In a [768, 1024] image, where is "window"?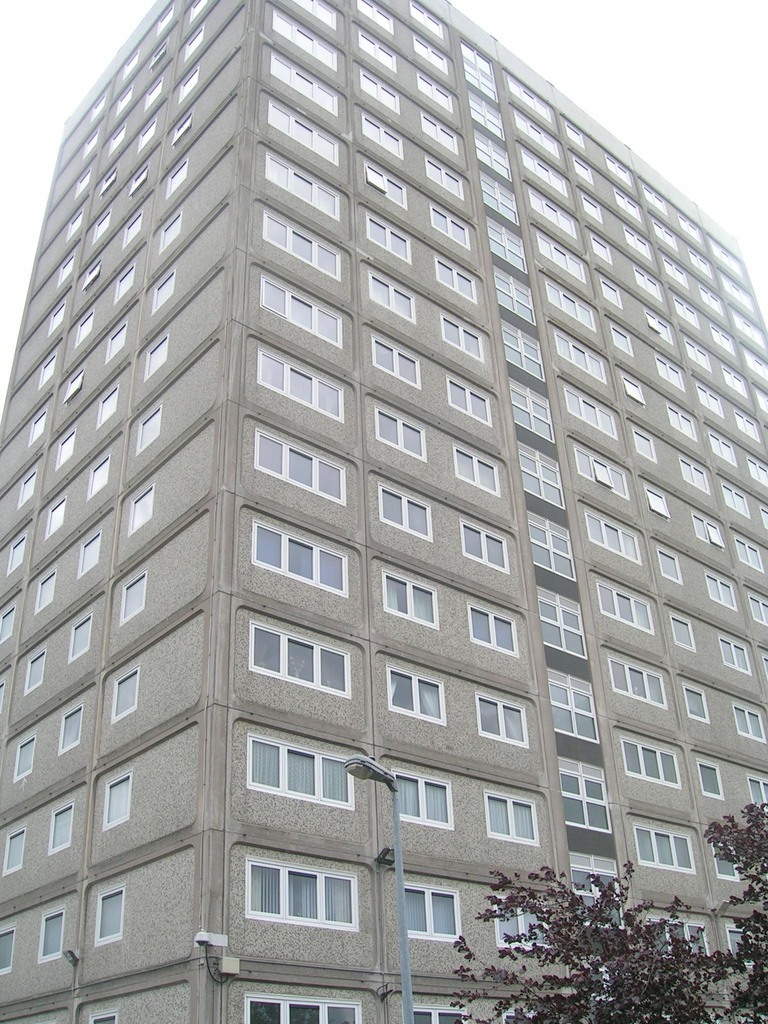
85:455:113:495.
